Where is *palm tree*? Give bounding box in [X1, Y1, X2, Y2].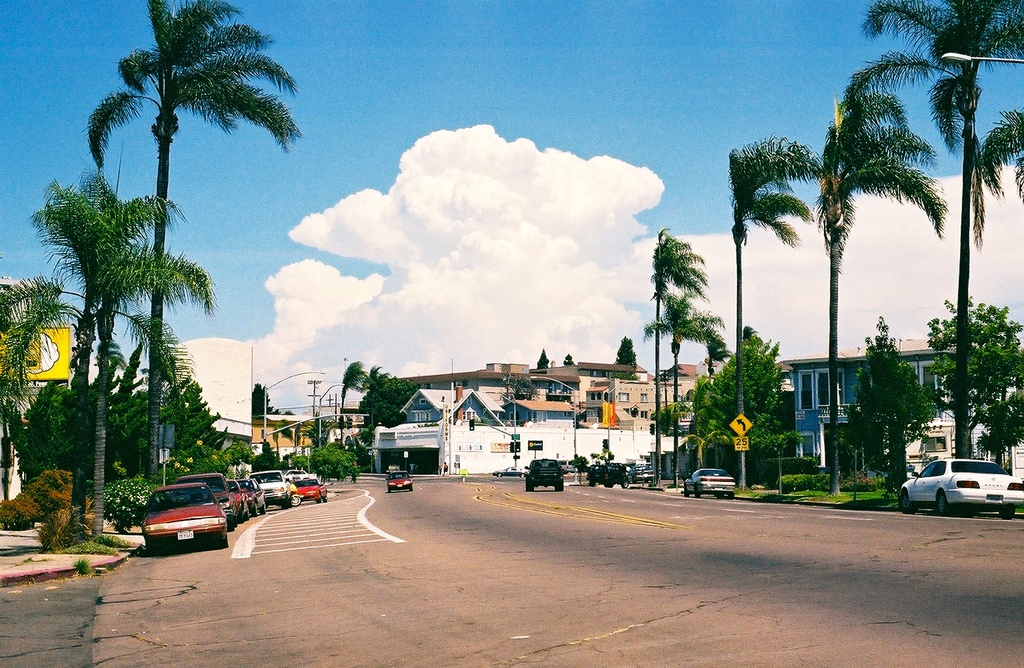
[34, 173, 217, 527].
